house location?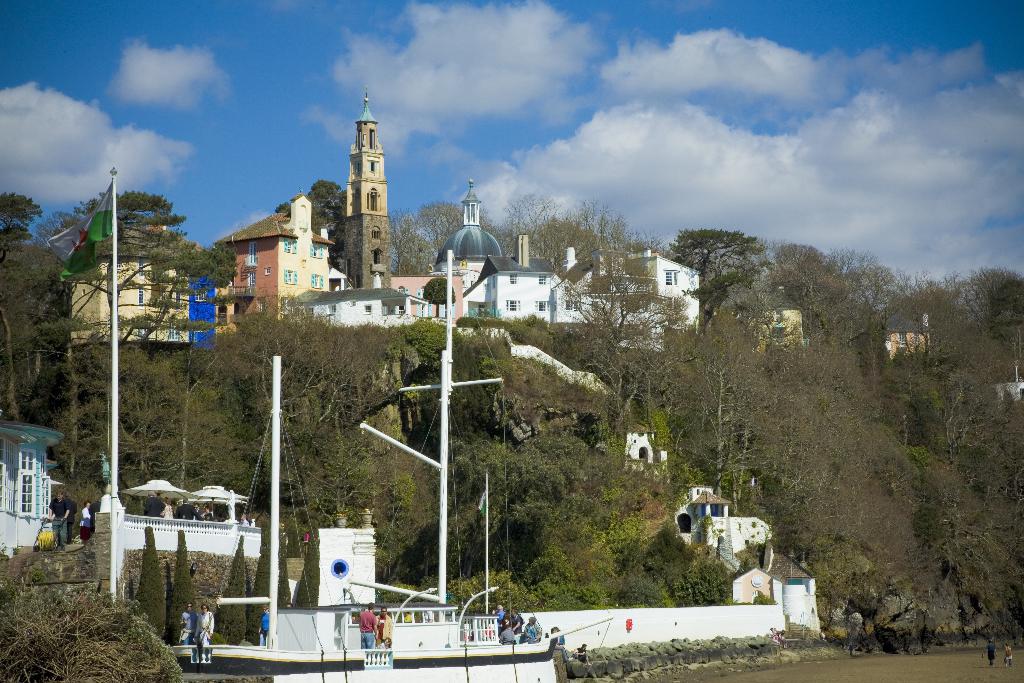
{"x1": 65, "y1": 212, "x2": 215, "y2": 352}
